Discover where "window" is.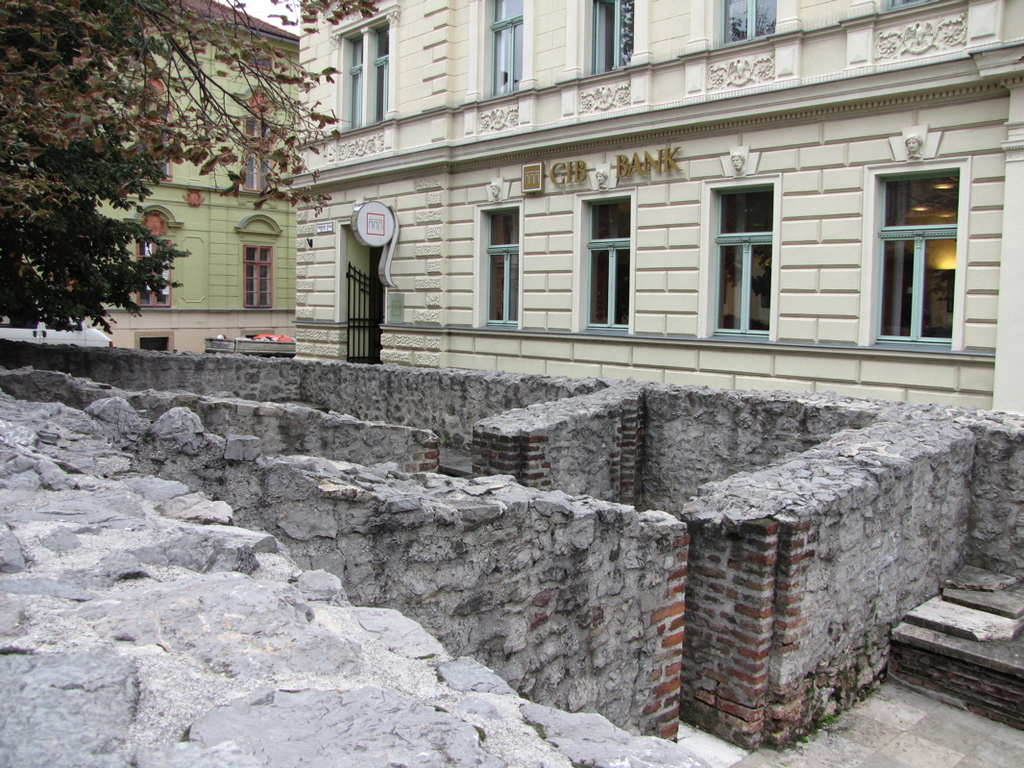
Discovered at (left=866, top=124, right=970, bottom=359).
